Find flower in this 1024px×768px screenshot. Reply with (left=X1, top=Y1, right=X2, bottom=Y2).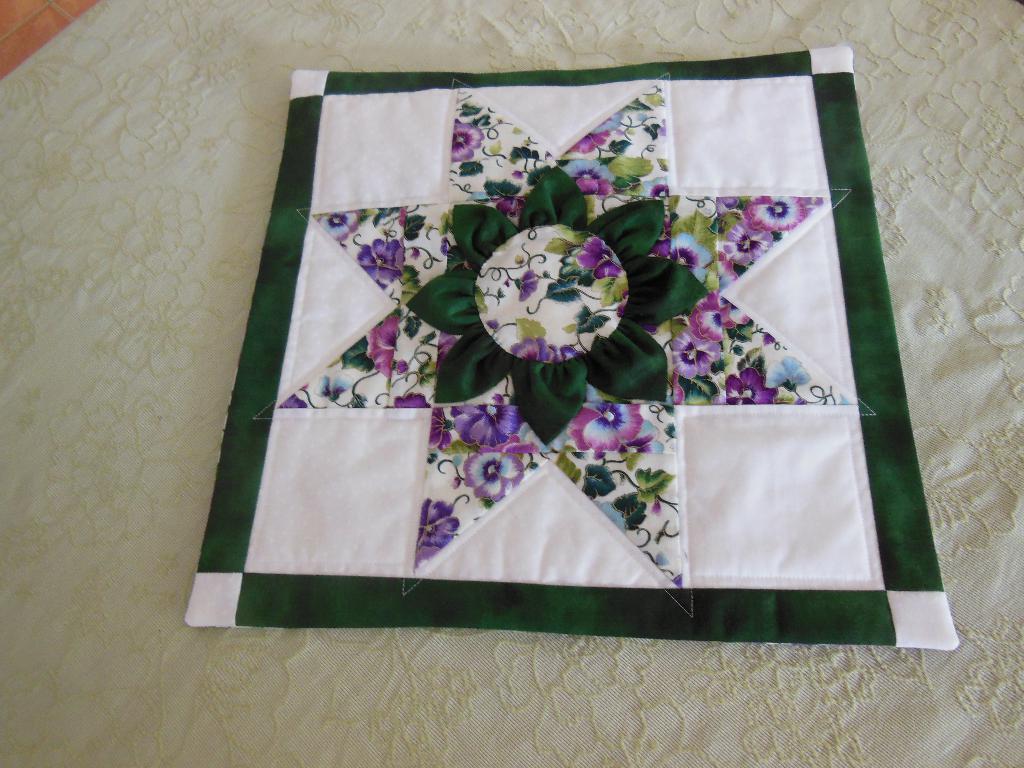
(left=589, top=110, right=622, bottom=132).
